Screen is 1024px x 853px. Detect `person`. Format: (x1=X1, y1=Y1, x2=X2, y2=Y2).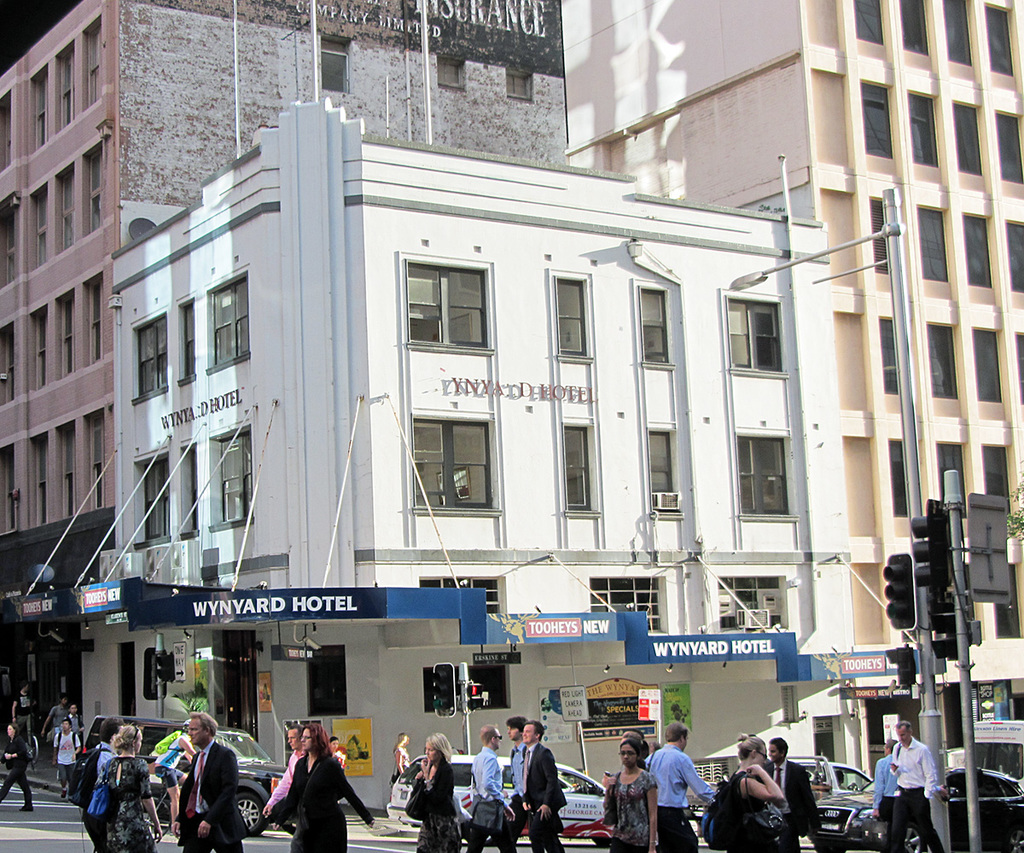
(x1=261, y1=721, x2=311, y2=821).
